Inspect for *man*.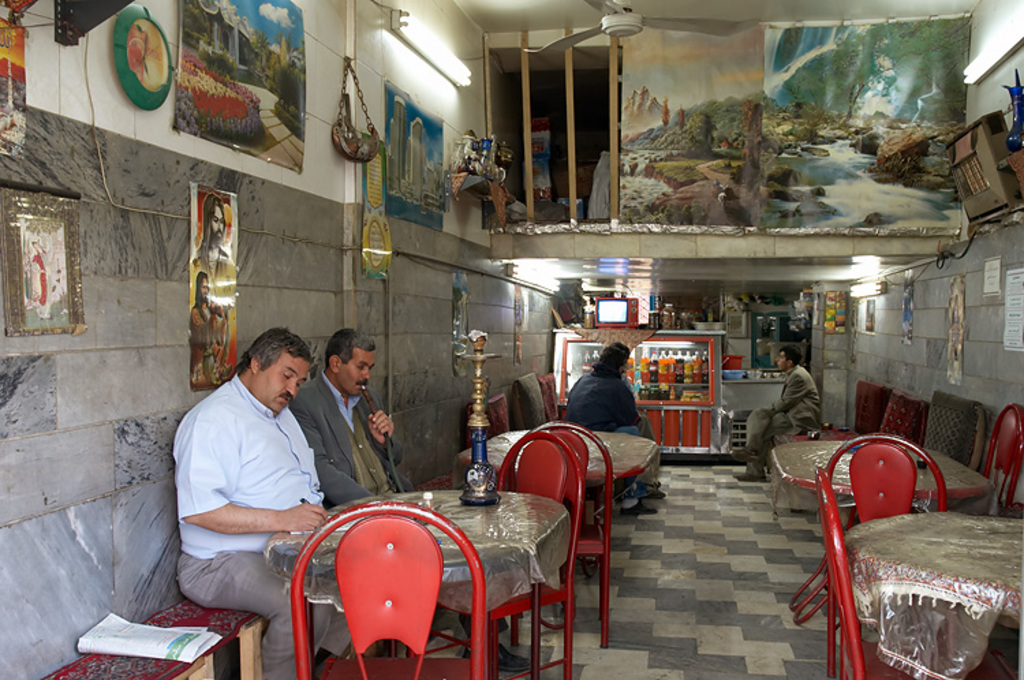
Inspection: l=188, t=269, r=227, b=377.
